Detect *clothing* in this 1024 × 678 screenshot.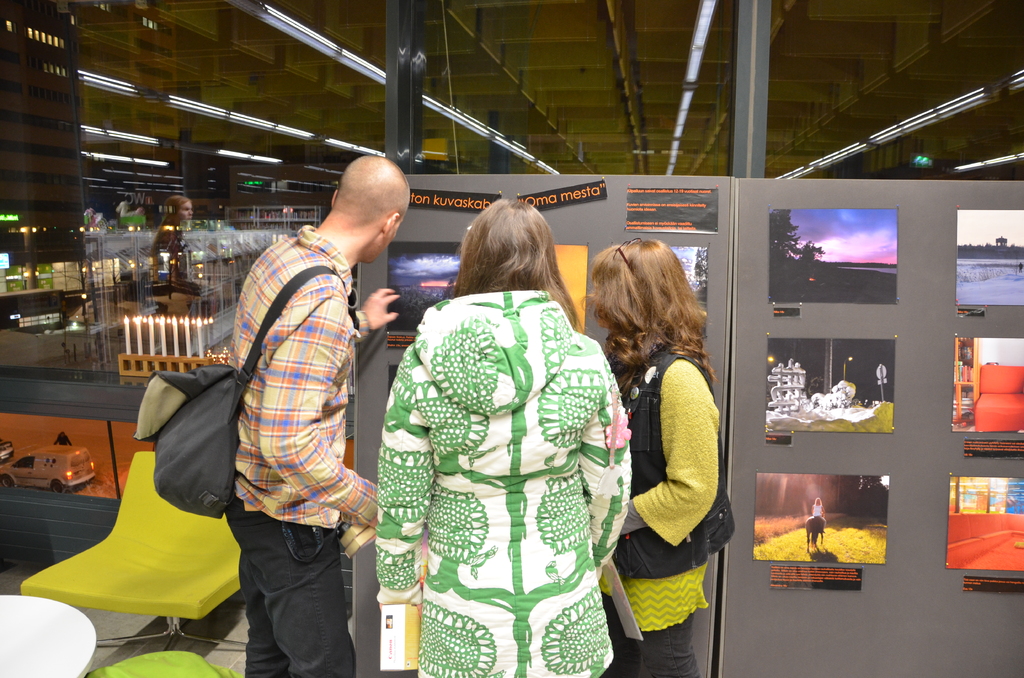
Detection: bbox=[586, 347, 742, 677].
